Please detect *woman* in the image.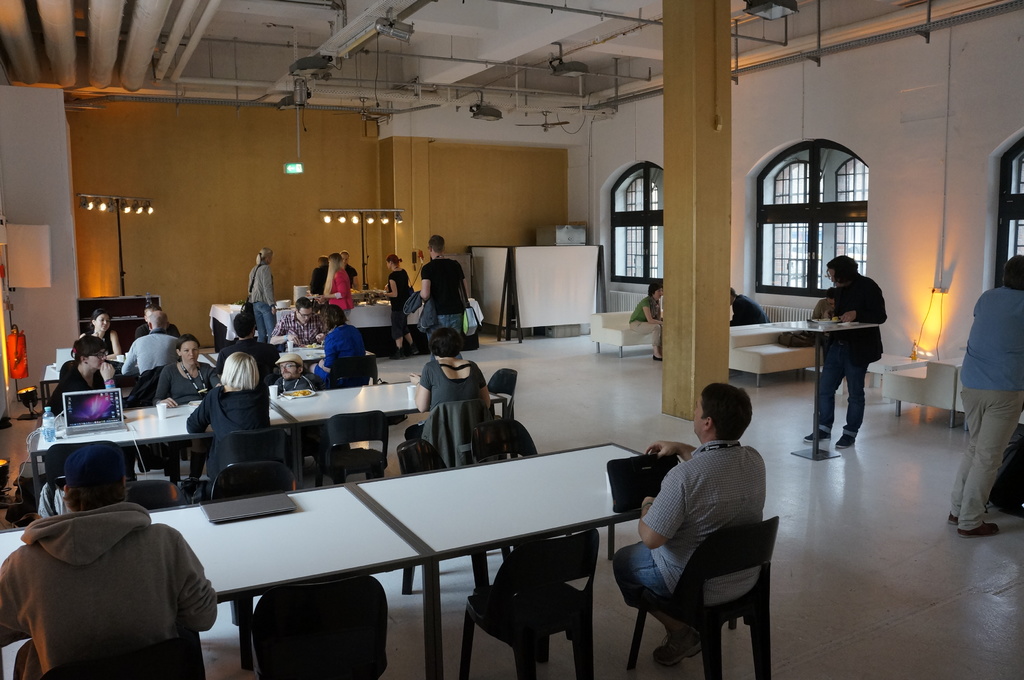
l=801, t=253, r=890, b=456.
